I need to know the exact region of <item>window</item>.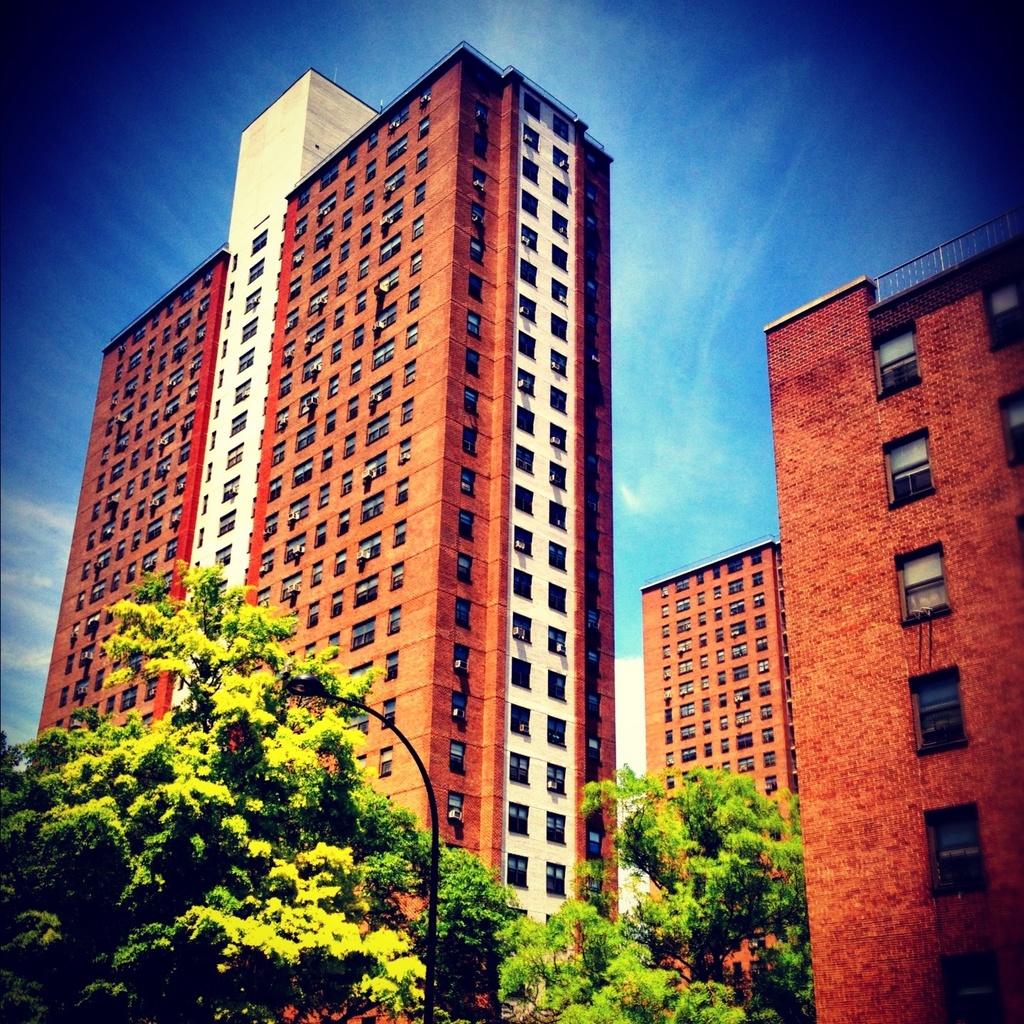
Region: crop(102, 416, 112, 434).
